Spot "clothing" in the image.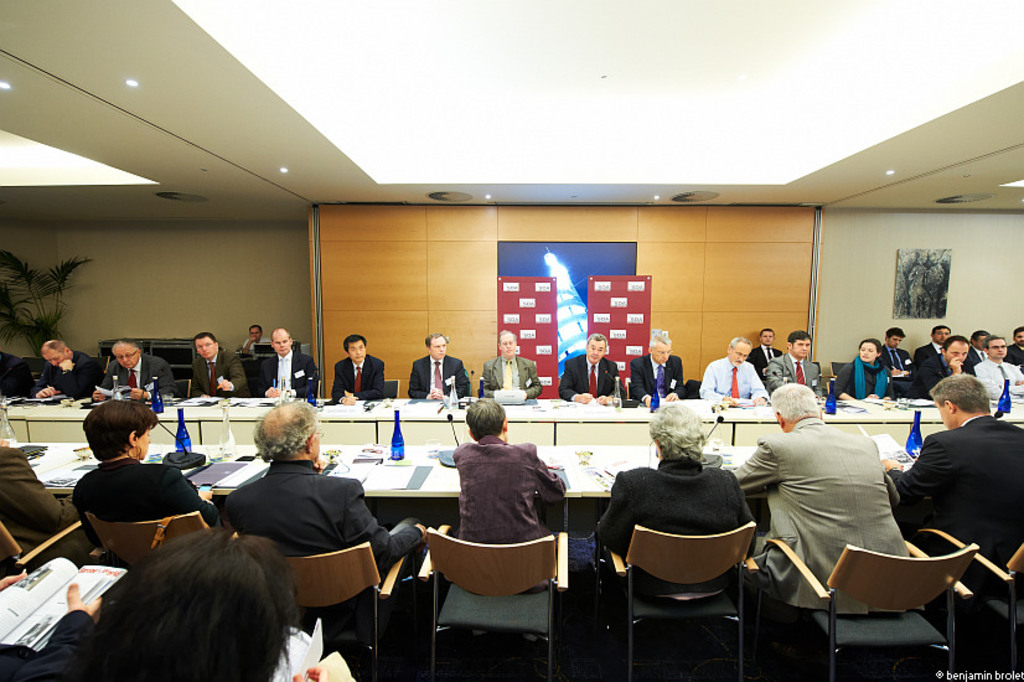
"clothing" found at left=102, top=353, right=172, bottom=404.
